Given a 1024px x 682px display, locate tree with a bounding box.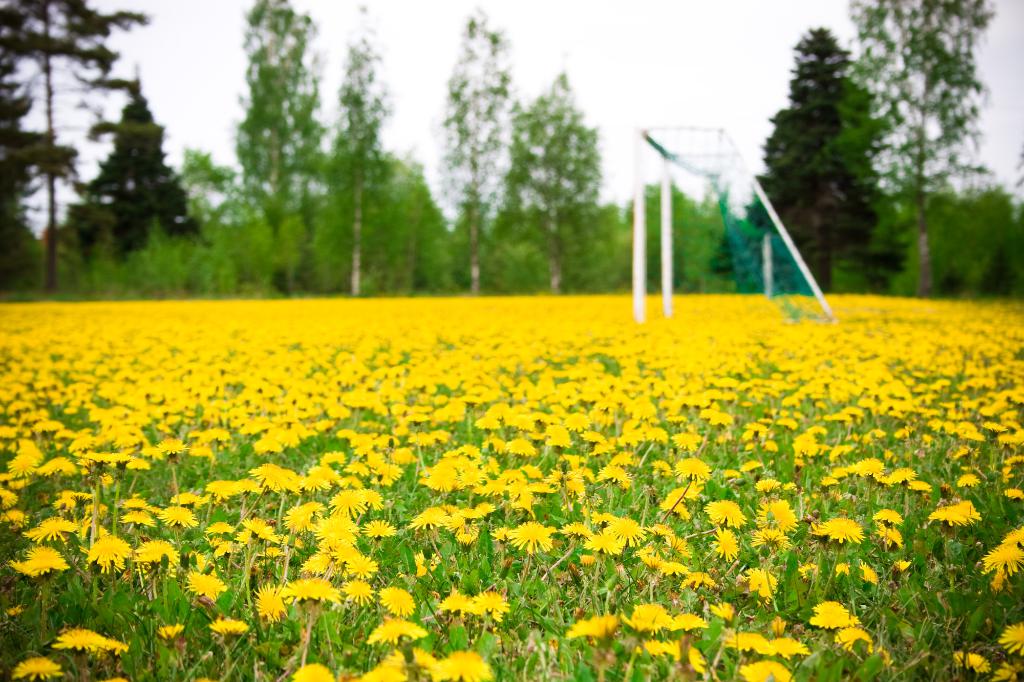
Located: (440, 1, 527, 294).
